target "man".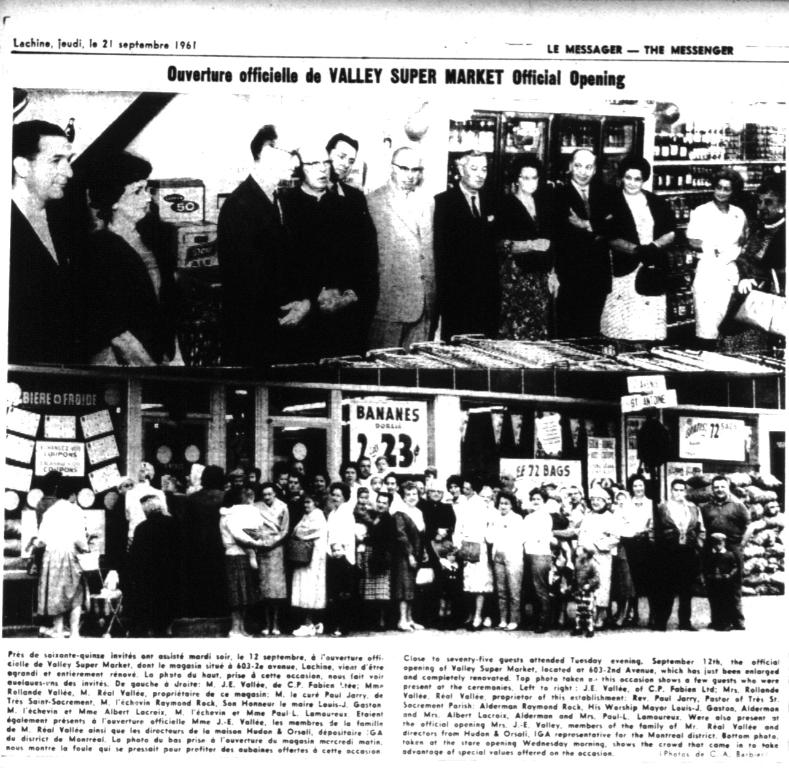
Target region: {"left": 423, "top": 147, "right": 537, "bottom": 333}.
